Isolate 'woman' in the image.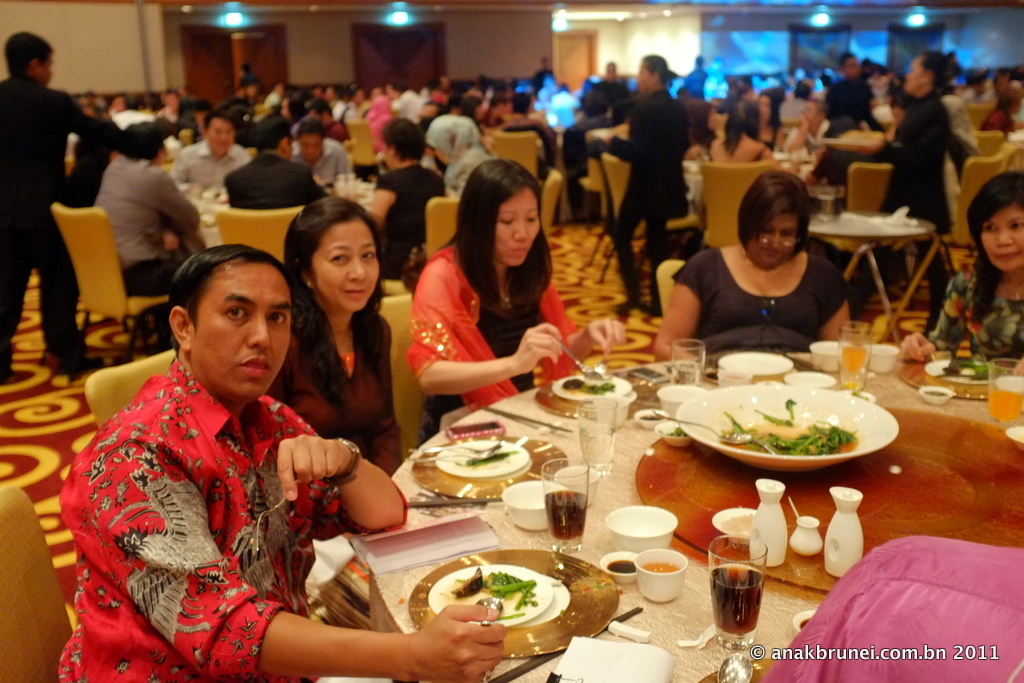
Isolated region: bbox=[706, 96, 769, 165].
